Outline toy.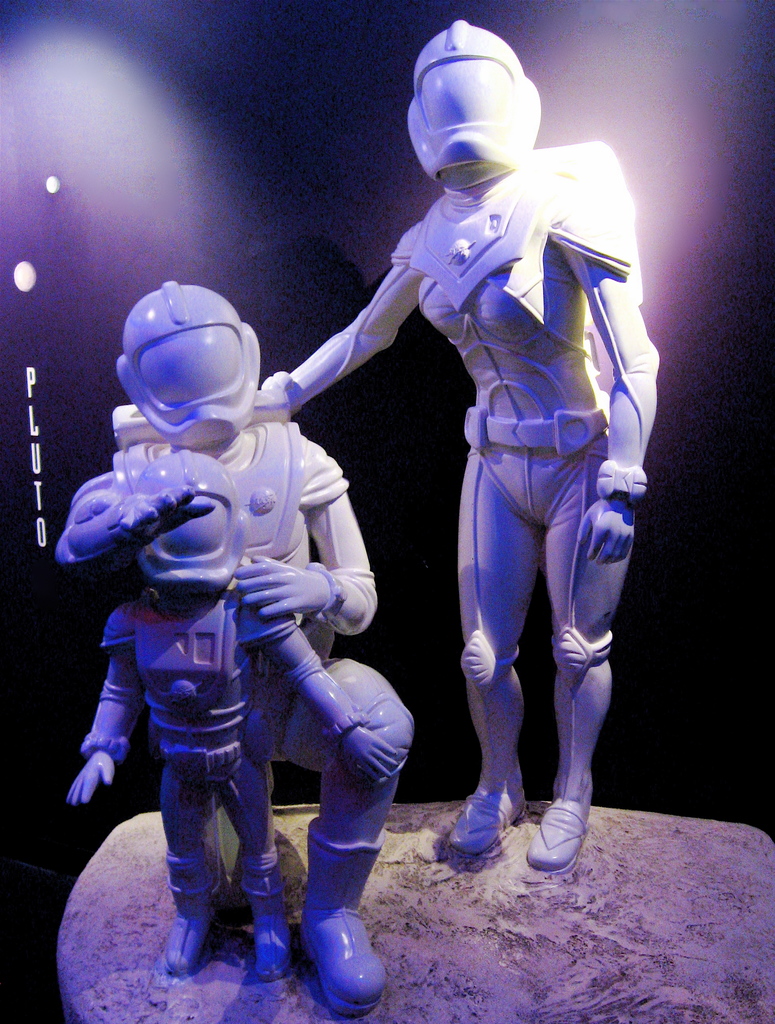
Outline: 65/449/395/983.
